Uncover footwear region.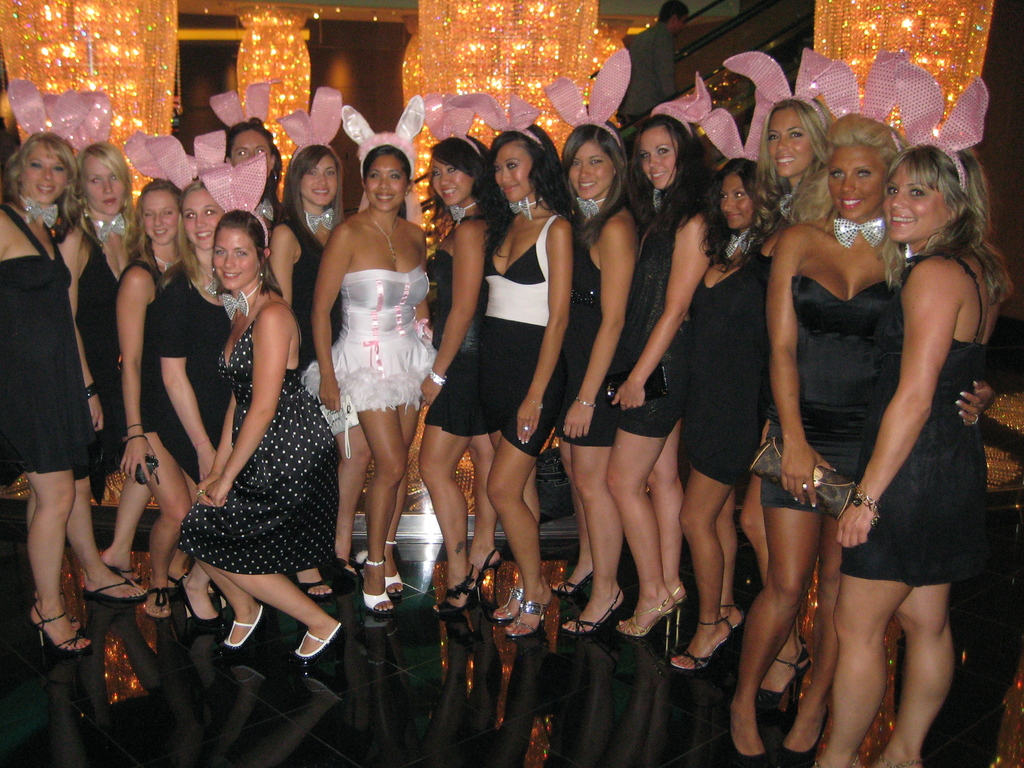
Uncovered: (865, 753, 924, 767).
